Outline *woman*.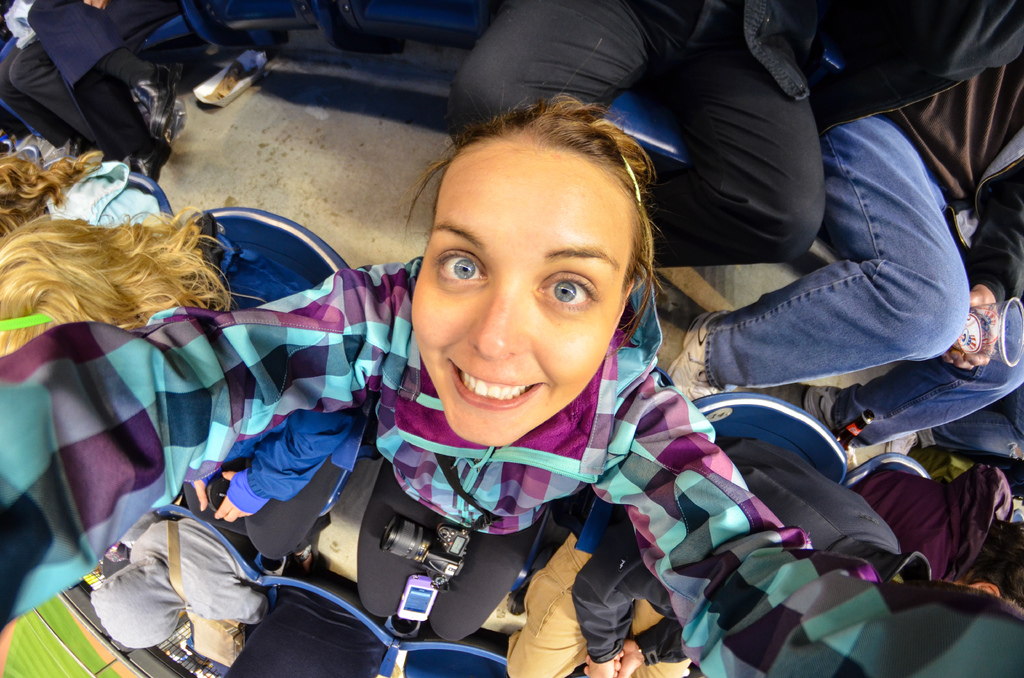
Outline: 0, 88, 1023, 677.
